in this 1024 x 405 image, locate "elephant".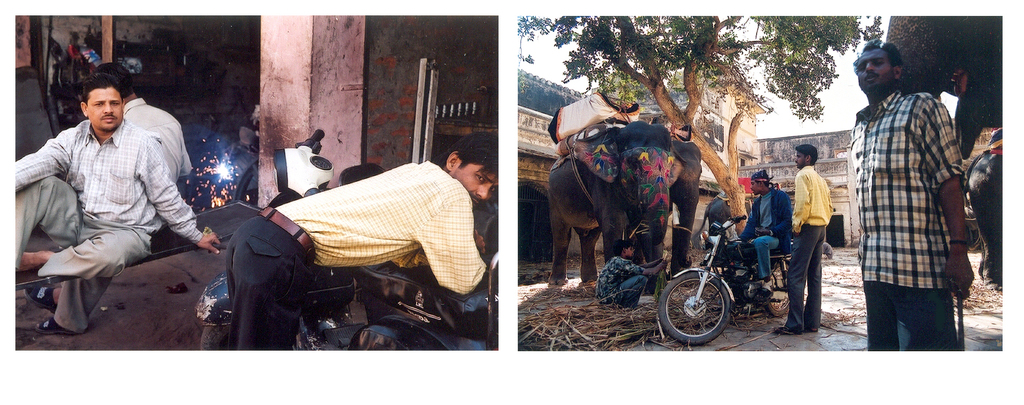
Bounding box: box=[548, 116, 680, 281].
